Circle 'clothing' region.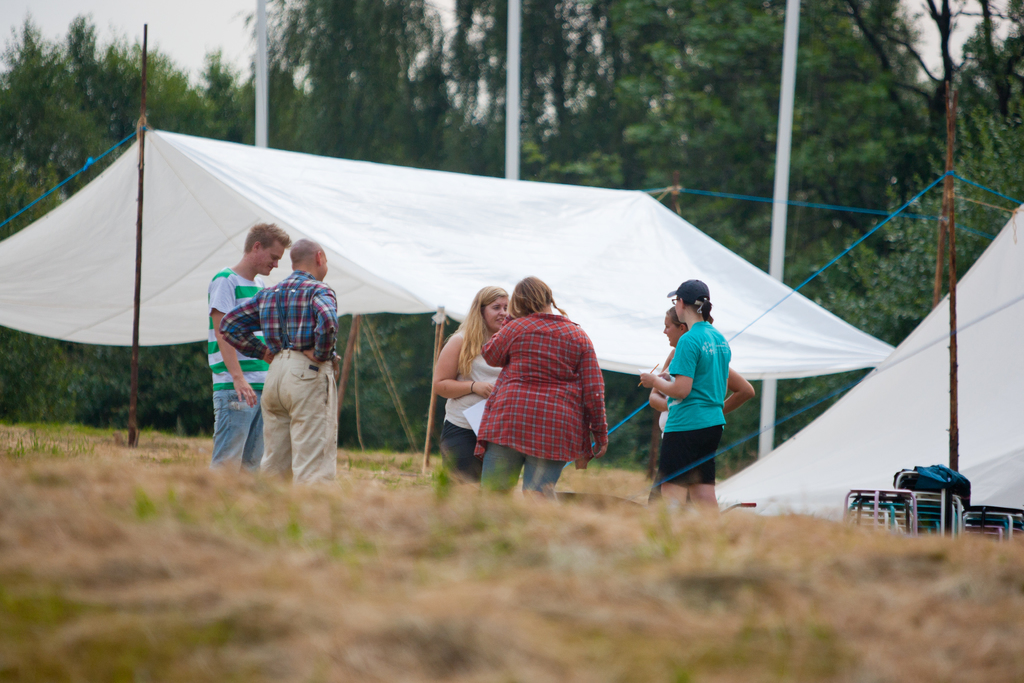
Region: [left=219, top=267, right=339, bottom=481].
